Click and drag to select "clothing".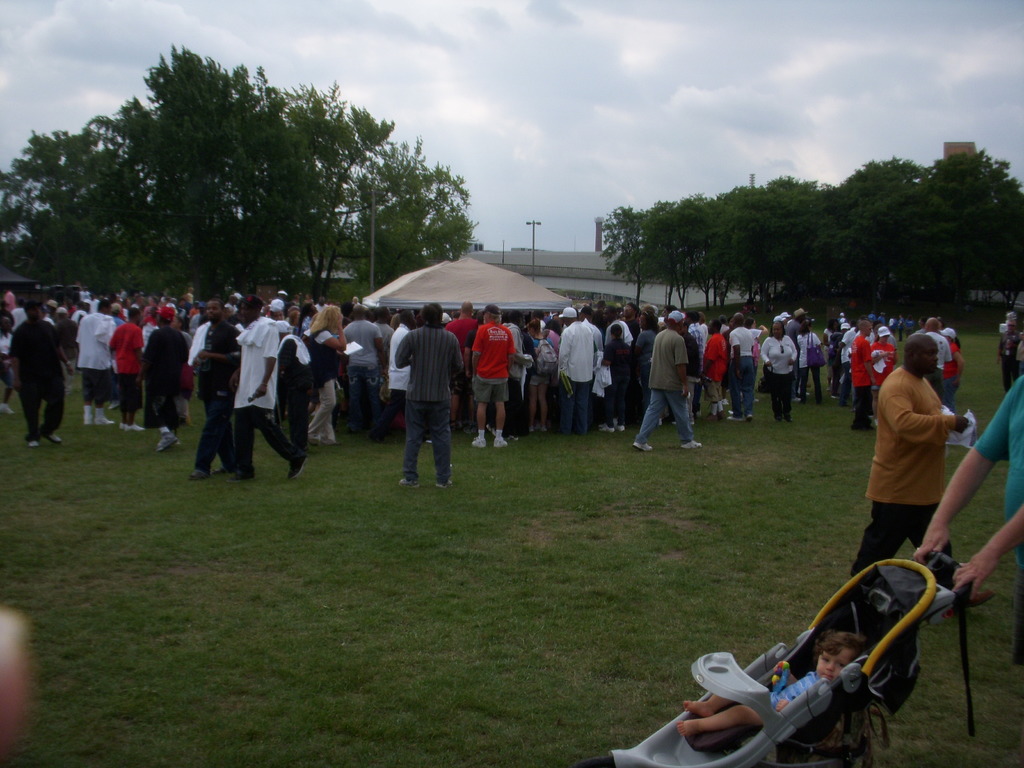
Selection: box(942, 344, 962, 415).
